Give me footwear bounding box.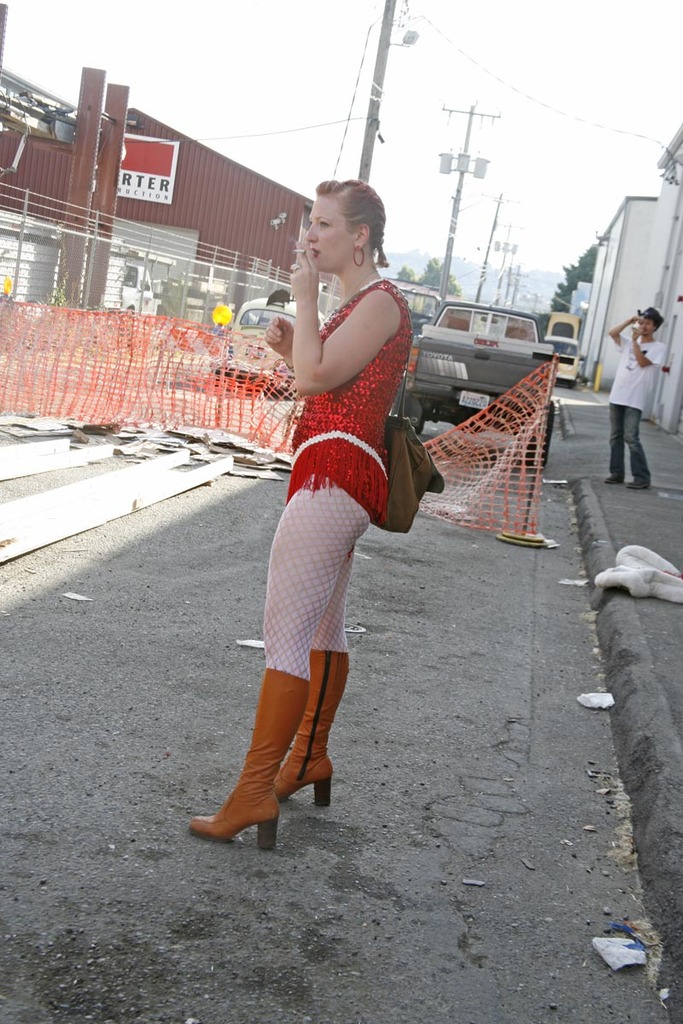
bbox=(274, 645, 350, 813).
